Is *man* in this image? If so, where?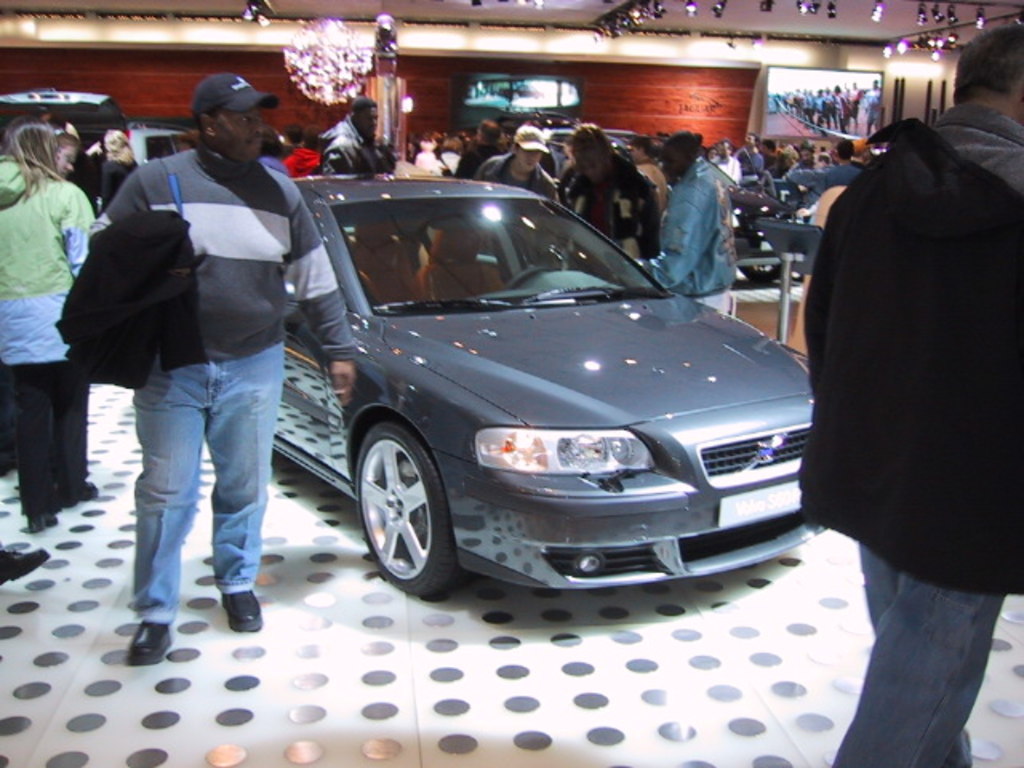
Yes, at (left=80, top=98, right=322, bottom=624).
